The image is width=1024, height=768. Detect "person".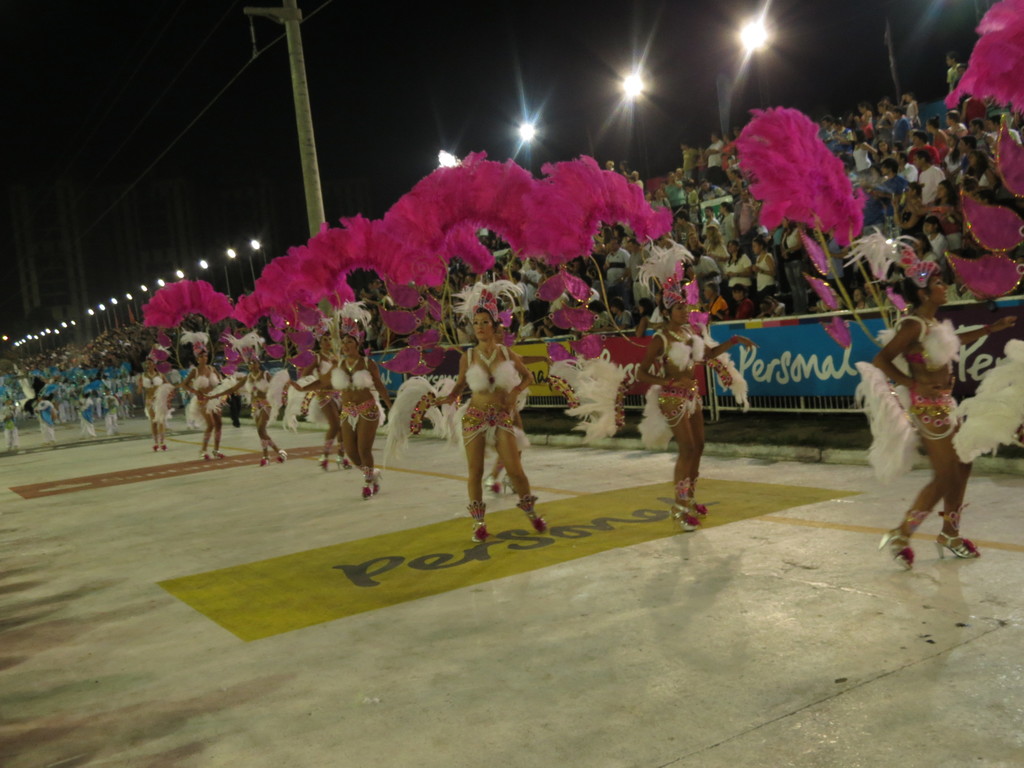
Detection: l=179, t=340, r=225, b=454.
